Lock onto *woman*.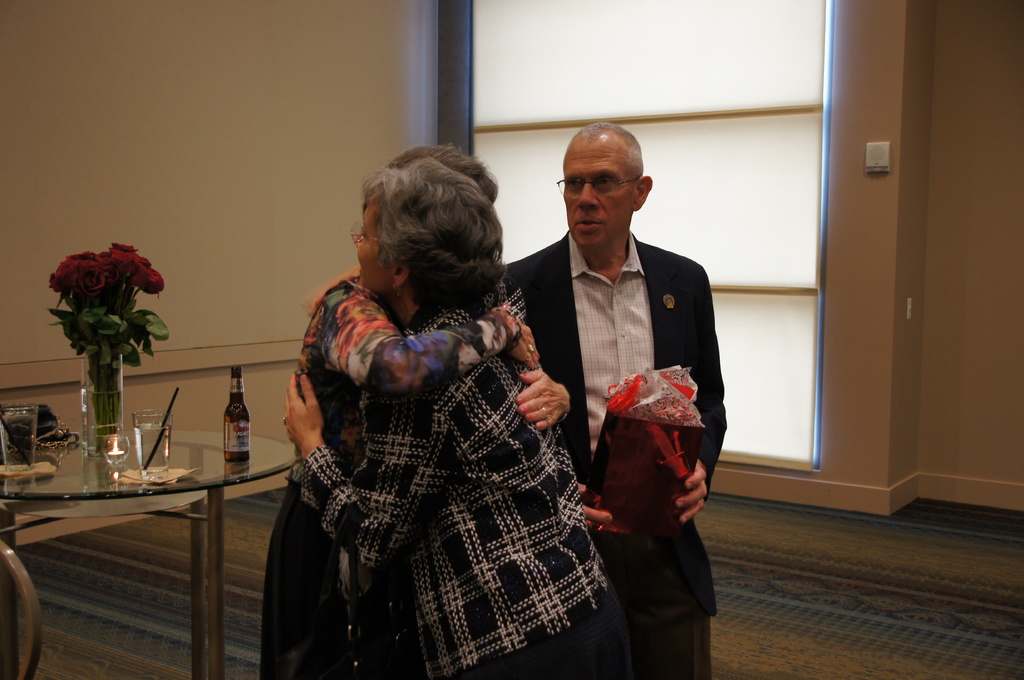
Locked: BBox(283, 157, 637, 679).
